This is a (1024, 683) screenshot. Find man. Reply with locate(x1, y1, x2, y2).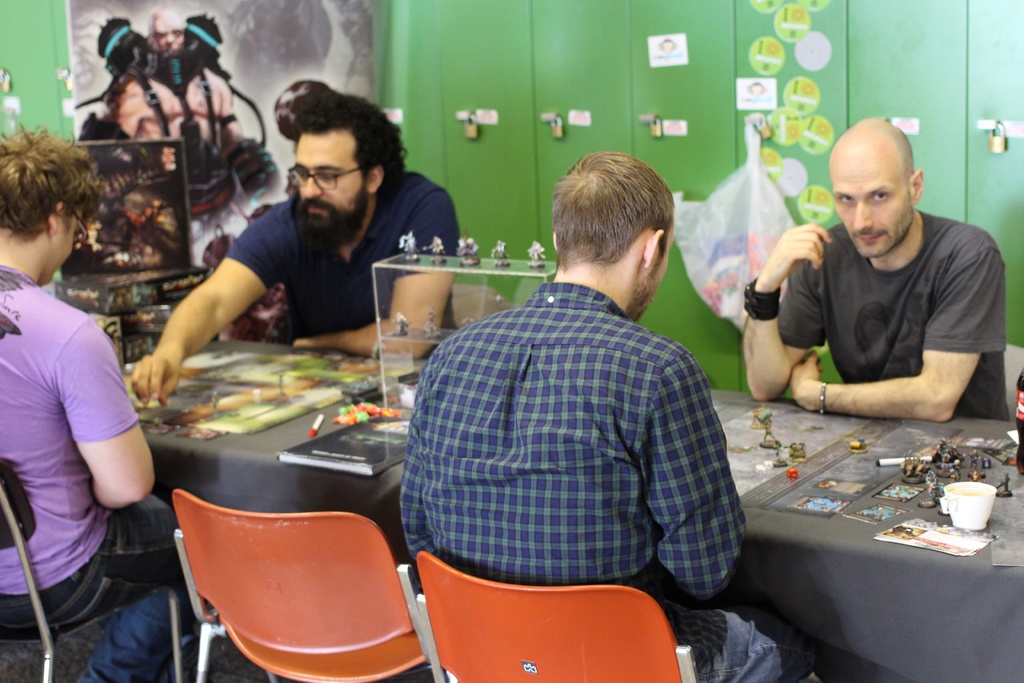
locate(127, 88, 458, 407).
